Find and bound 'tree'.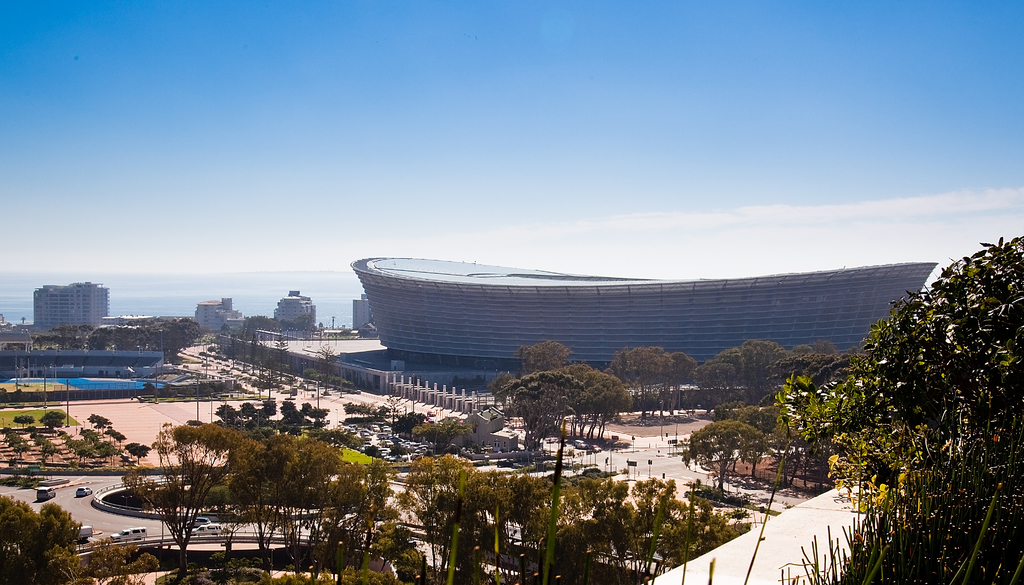
Bound: <box>218,399,239,424</box>.
